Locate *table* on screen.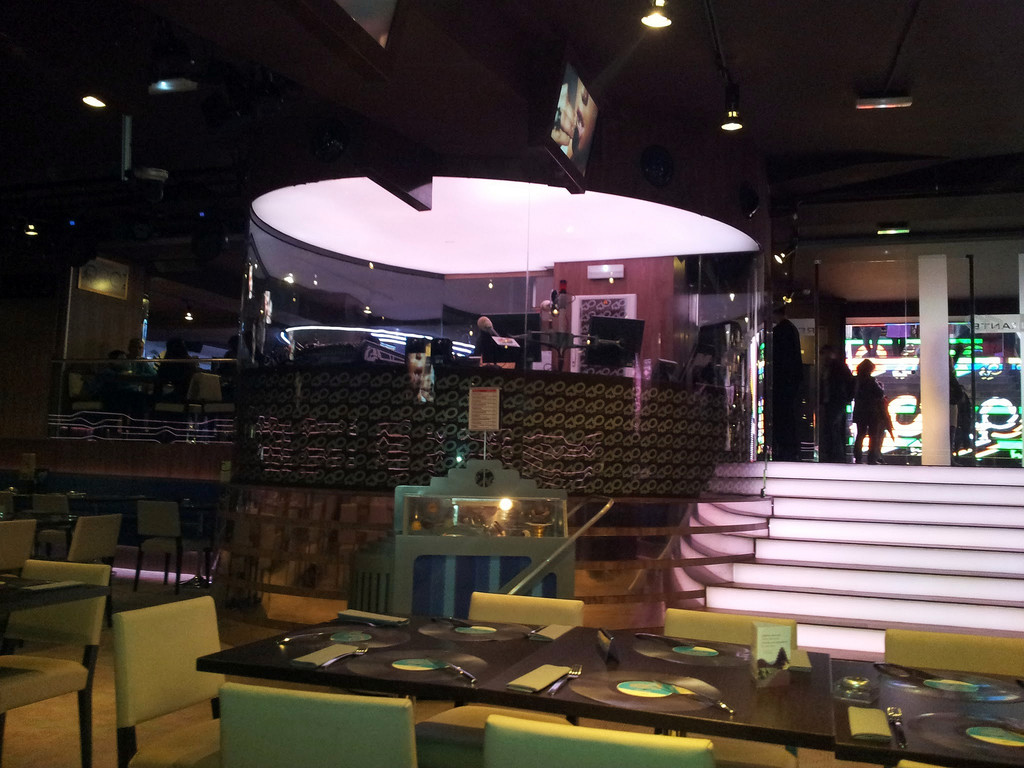
On screen at rect(0, 572, 109, 614).
